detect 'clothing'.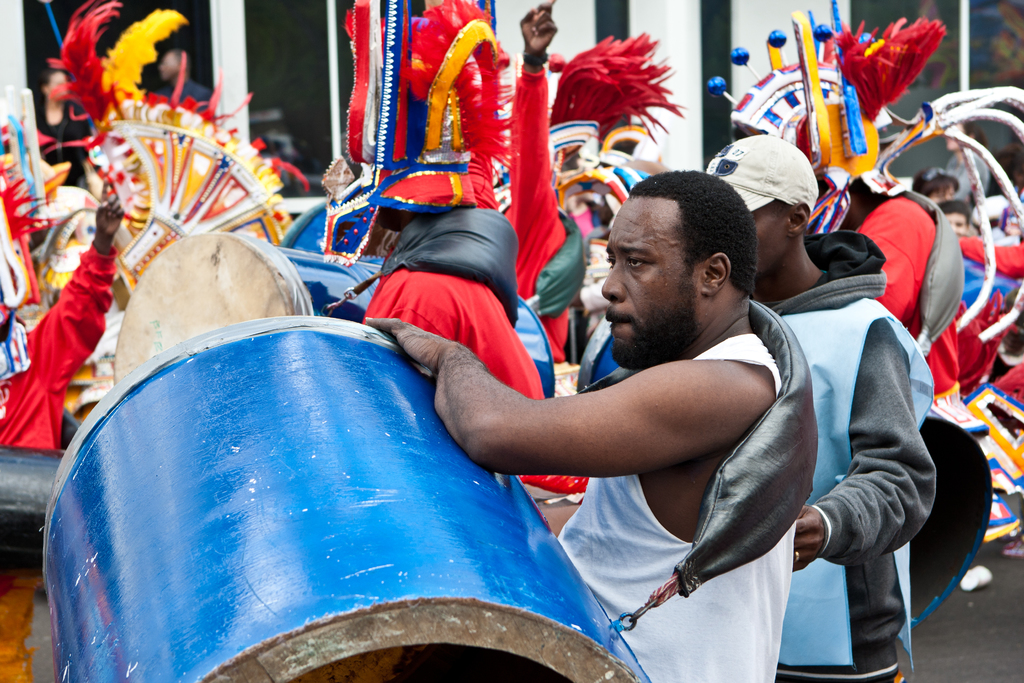
Detected at (x1=798, y1=285, x2=929, y2=675).
